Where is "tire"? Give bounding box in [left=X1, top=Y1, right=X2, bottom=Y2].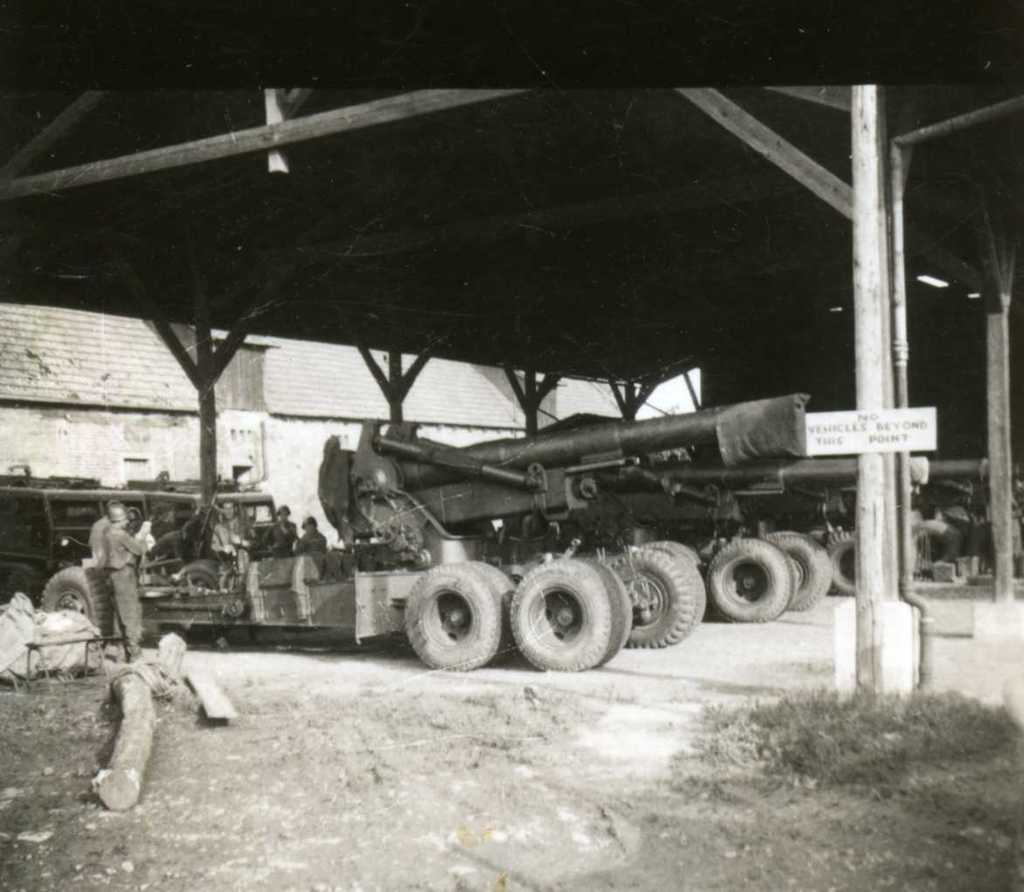
[left=166, top=557, right=237, bottom=644].
